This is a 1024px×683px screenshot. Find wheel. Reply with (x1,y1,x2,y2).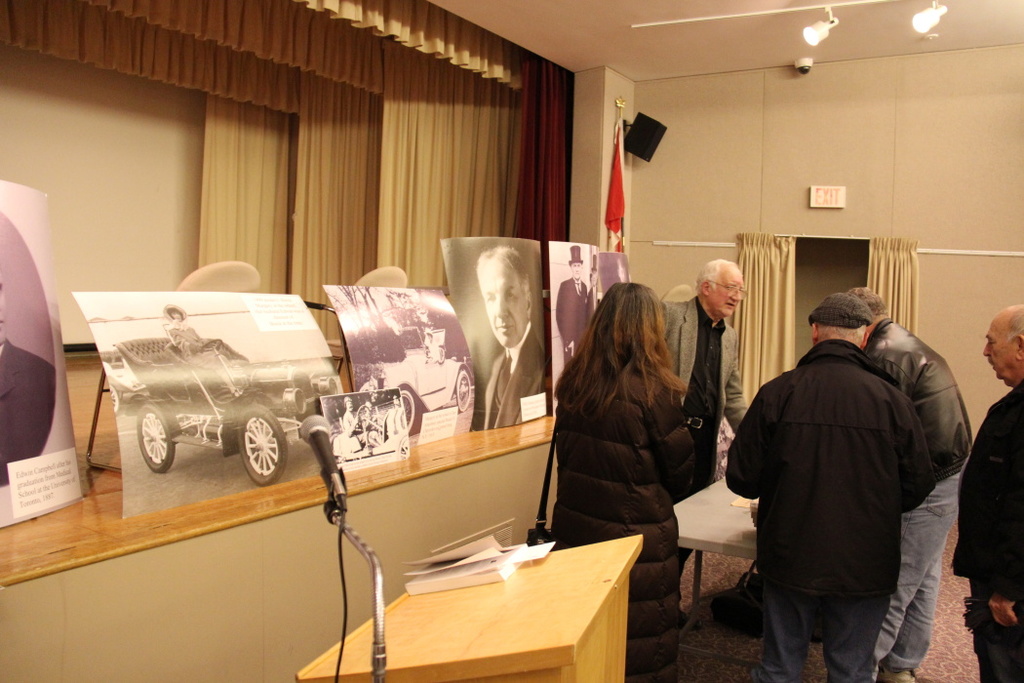
(201,337,224,354).
